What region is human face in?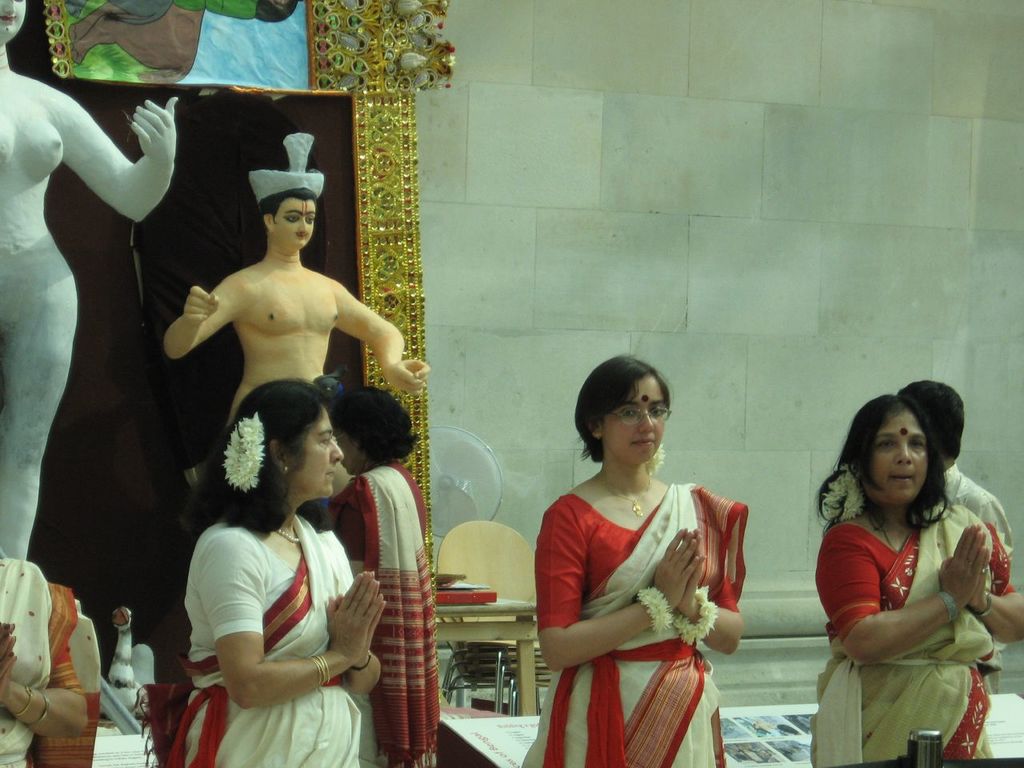
region(866, 410, 926, 504).
